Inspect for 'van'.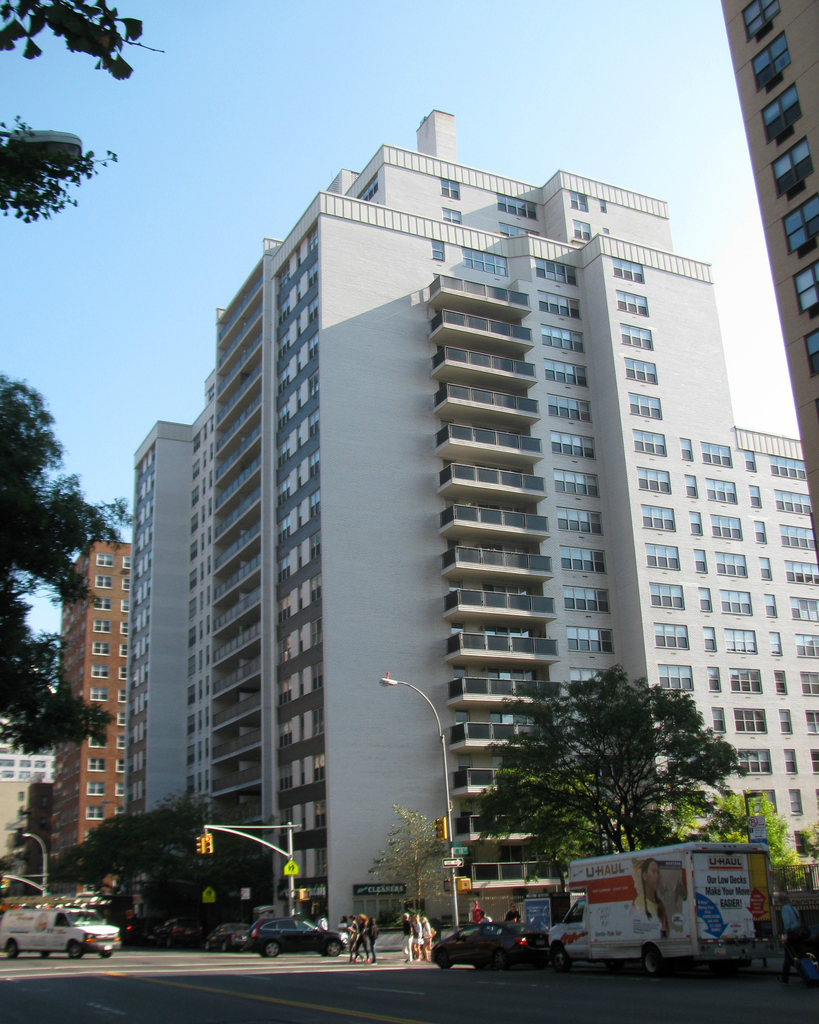
Inspection: rect(0, 900, 123, 963).
